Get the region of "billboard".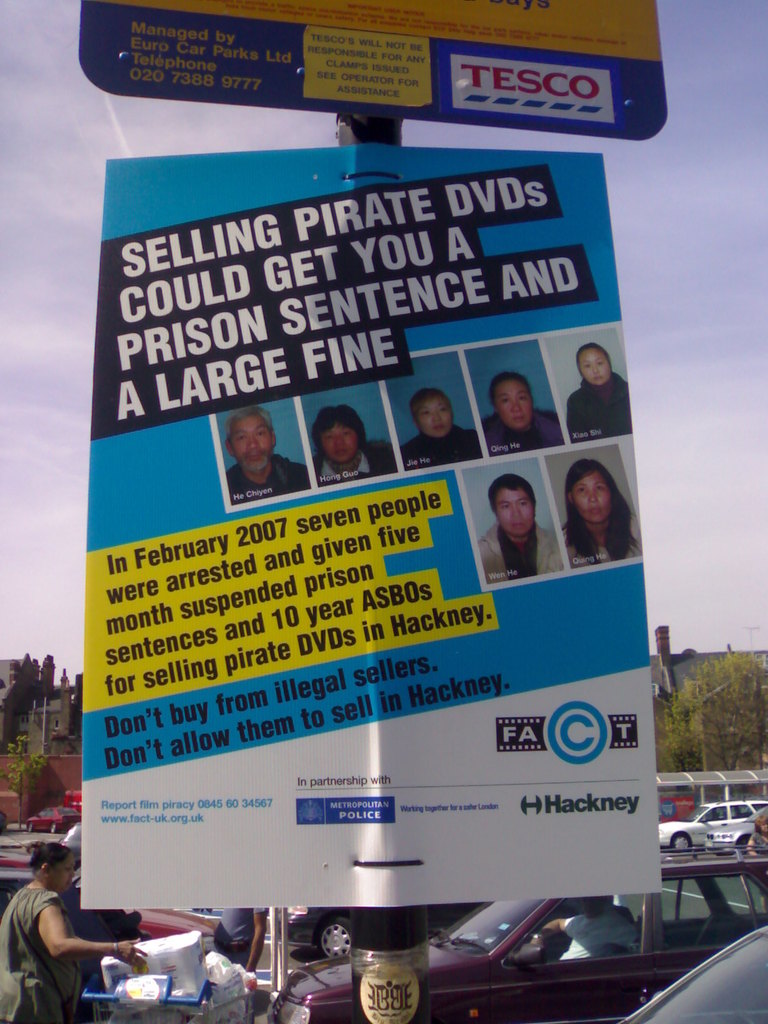
bbox(83, 0, 676, 141).
